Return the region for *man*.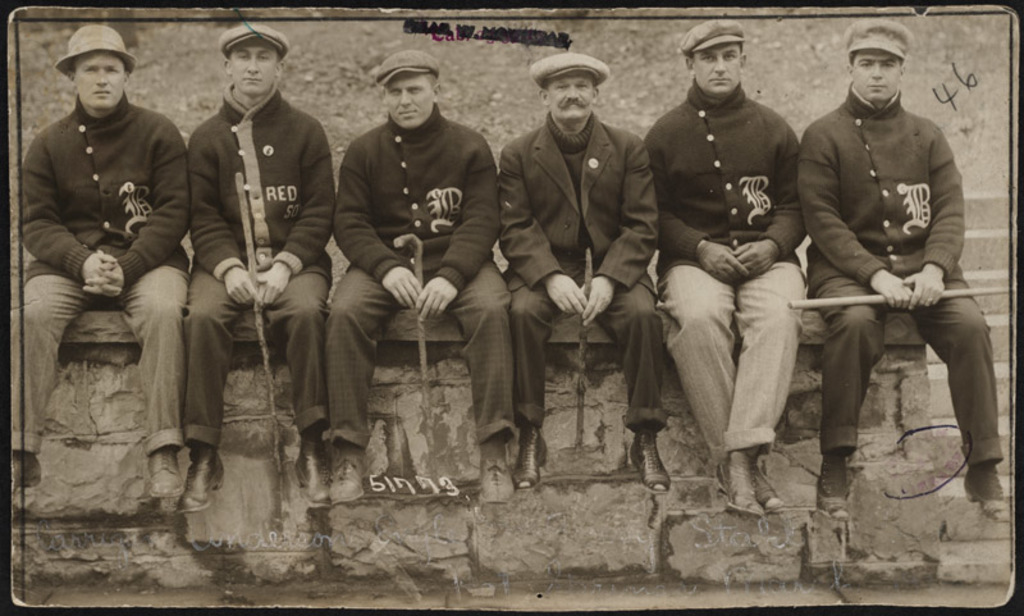
{"left": 175, "top": 20, "right": 338, "bottom": 515}.
